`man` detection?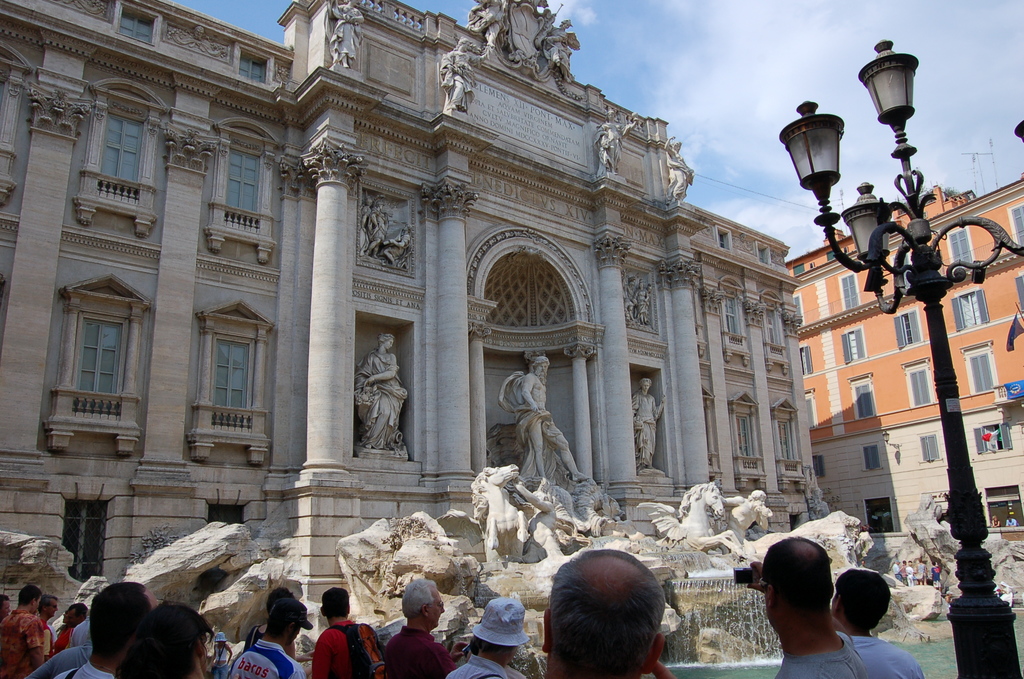
locate(499, 357, 589, 488)
